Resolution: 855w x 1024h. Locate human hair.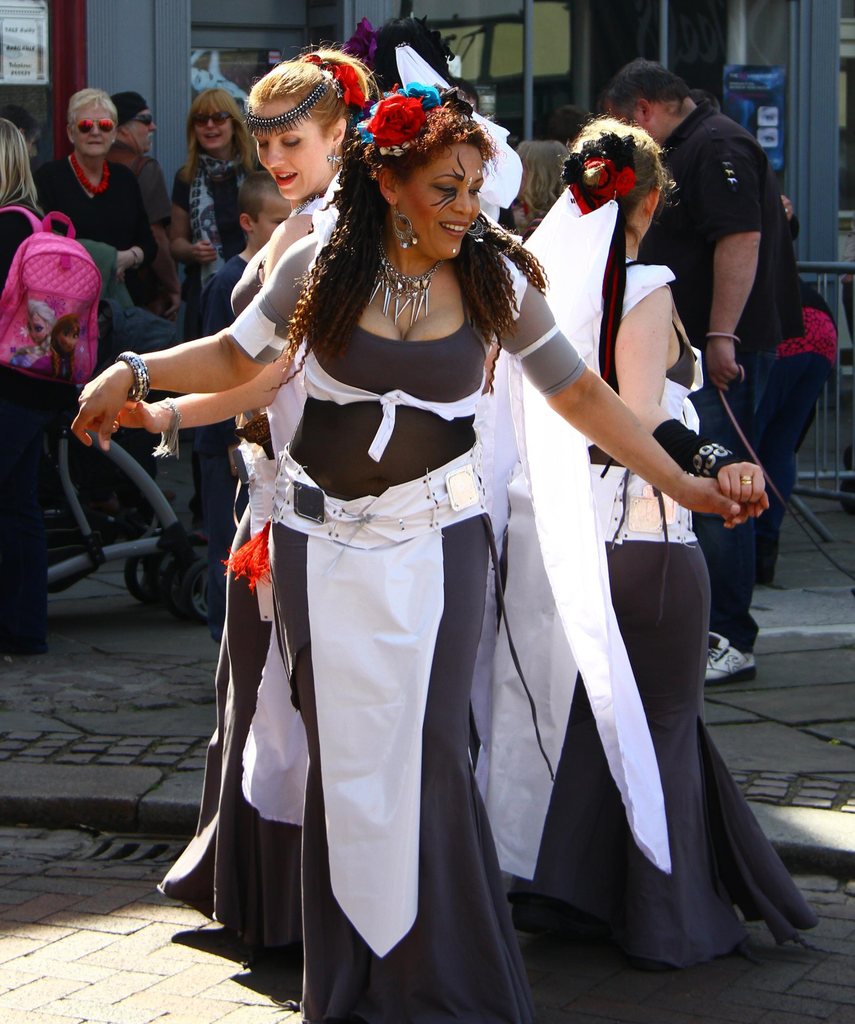
[177, 89, 257, 169].
